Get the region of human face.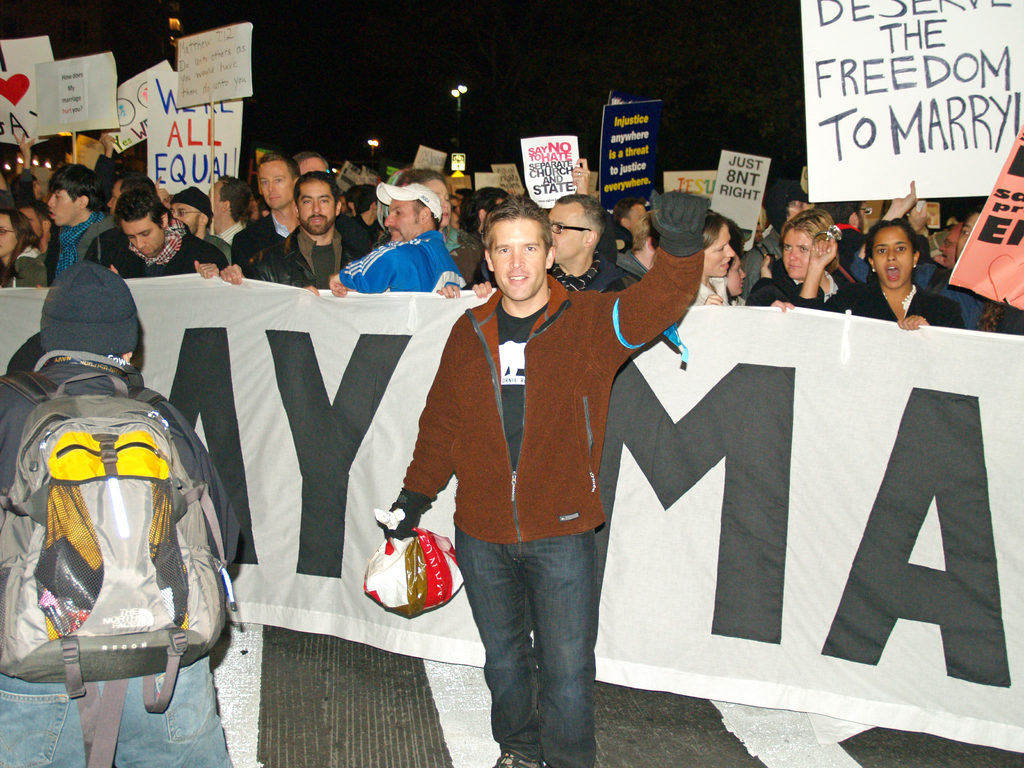
bbox=(728, 257, 744, 296).
